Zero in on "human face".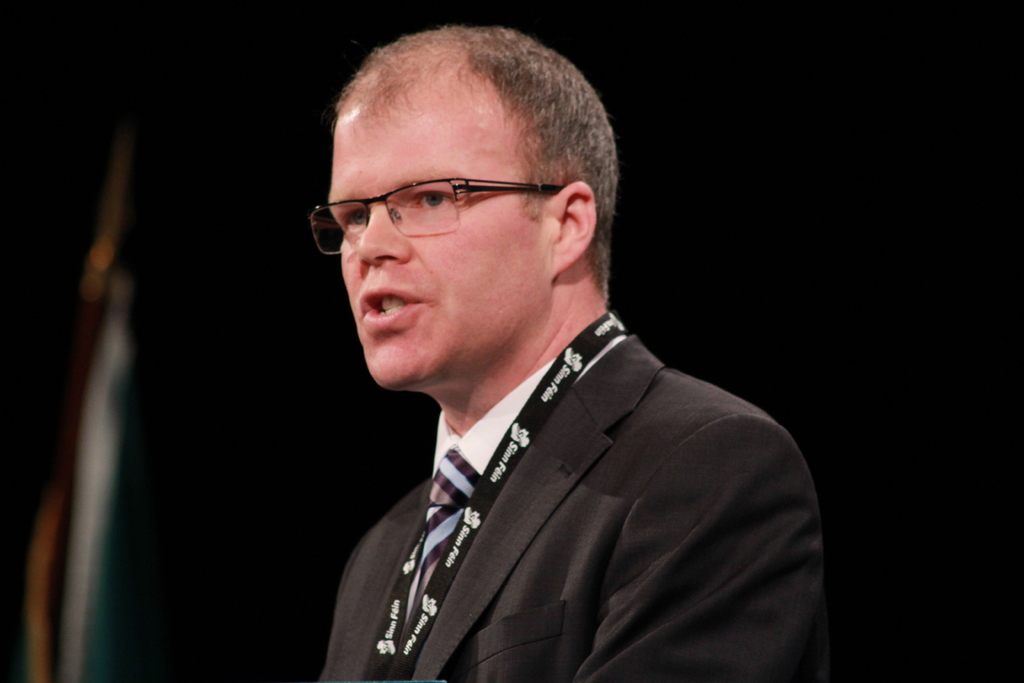
Zeroed in: detection(327, 90, 550, 393).
